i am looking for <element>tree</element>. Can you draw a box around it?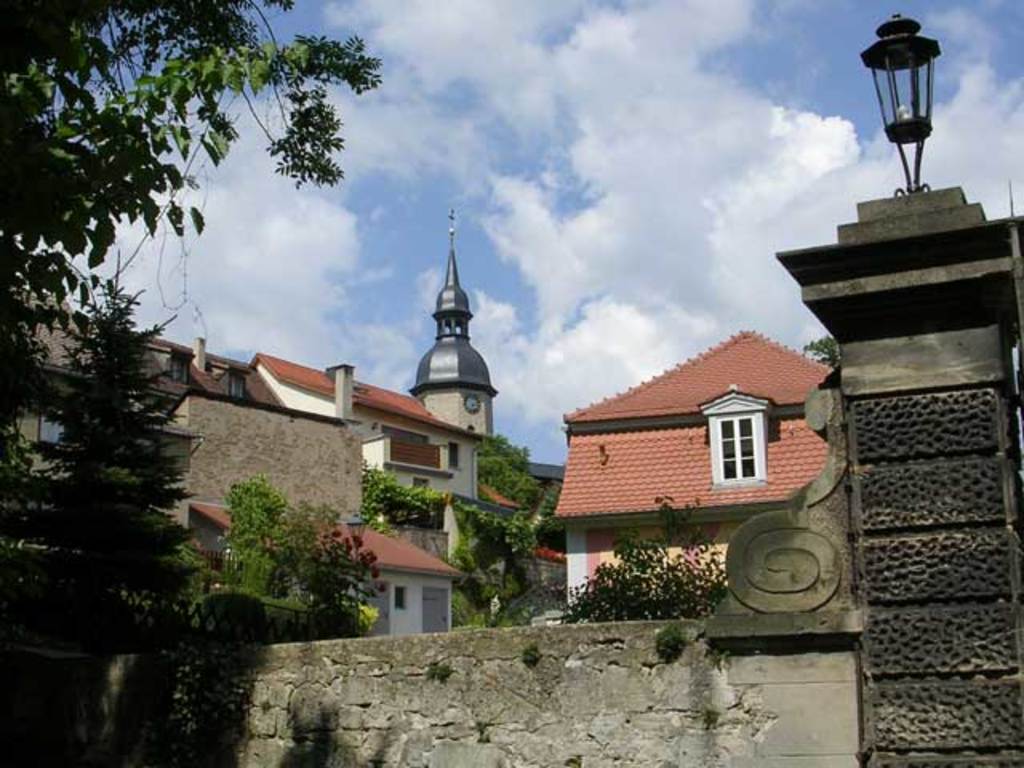
Sure, the bounding box is bbox(0, 0, 381, 328).
